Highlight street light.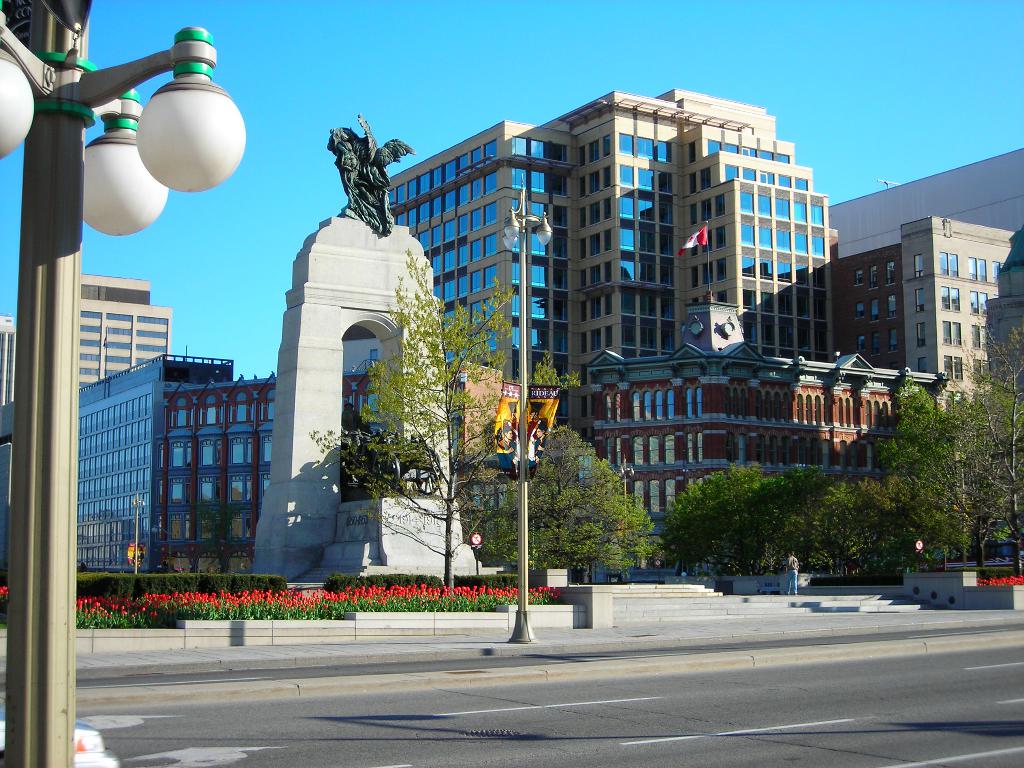
Highlighted region: crop(0, 0, 250, 767).
